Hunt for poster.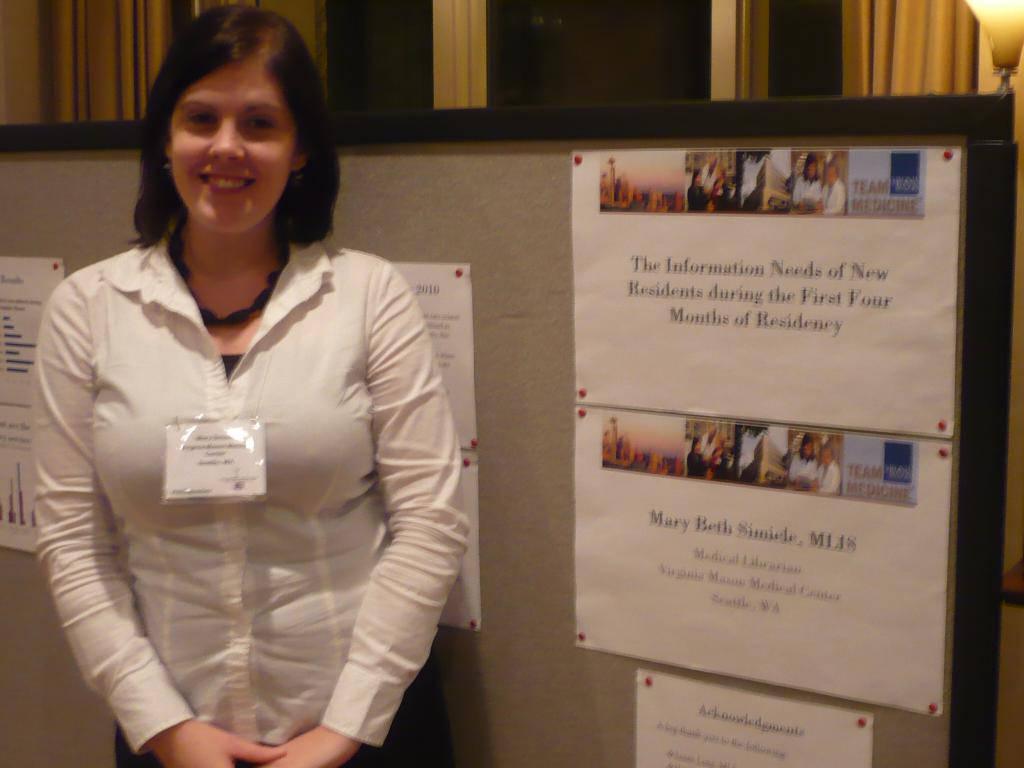
Hunted down at (x1=438, y1=462, x2=483, y2=631).
